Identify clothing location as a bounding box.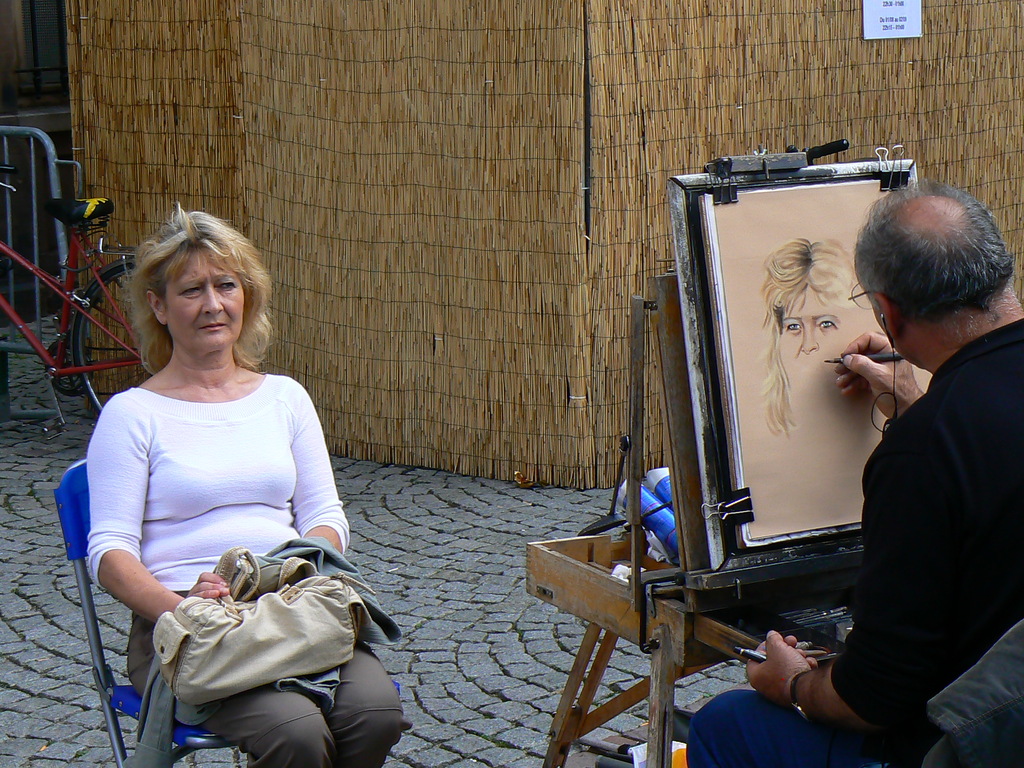
<region>685, 316, 1023, 767</region>.
